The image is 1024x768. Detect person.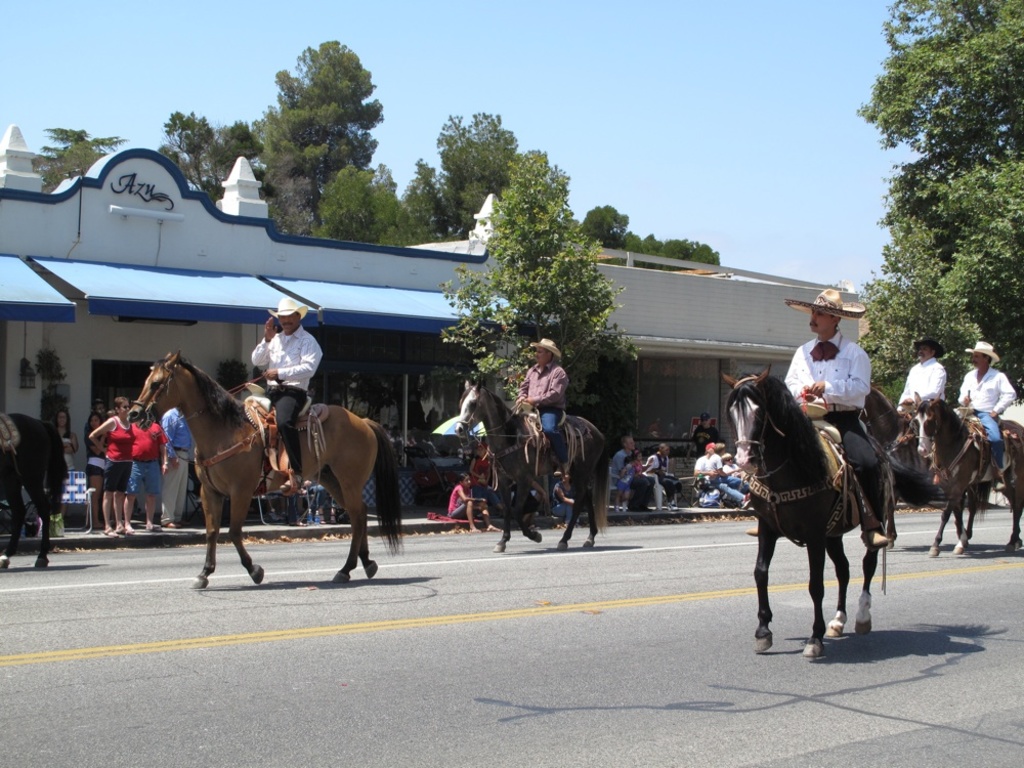
Detection: detection(516, 340, 567, 479).
